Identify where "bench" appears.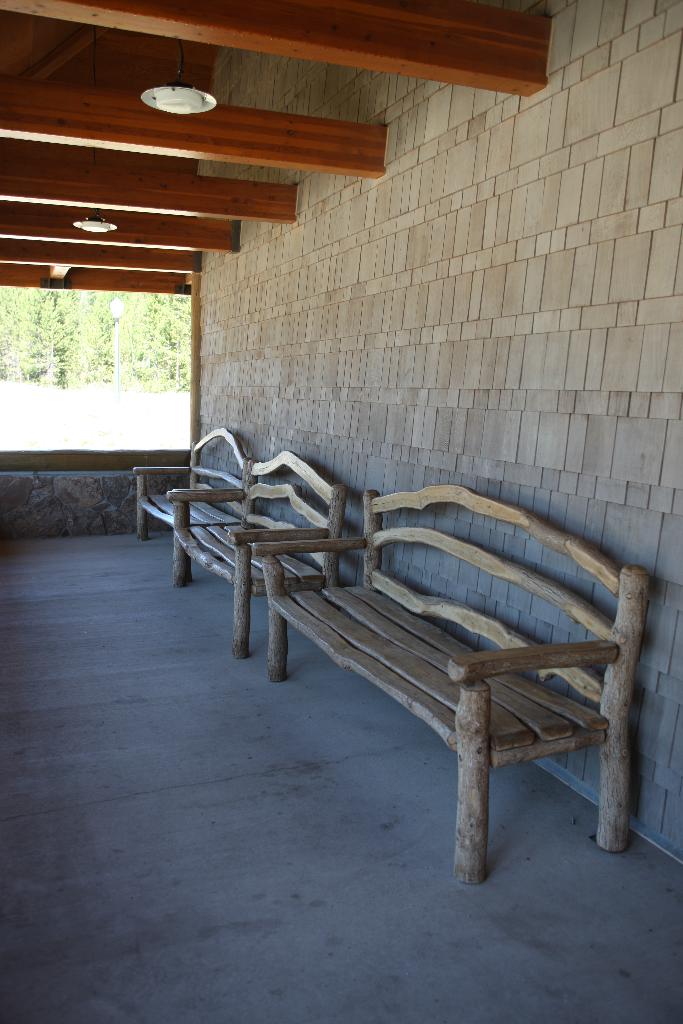
Appears at 173,445,352,652.
